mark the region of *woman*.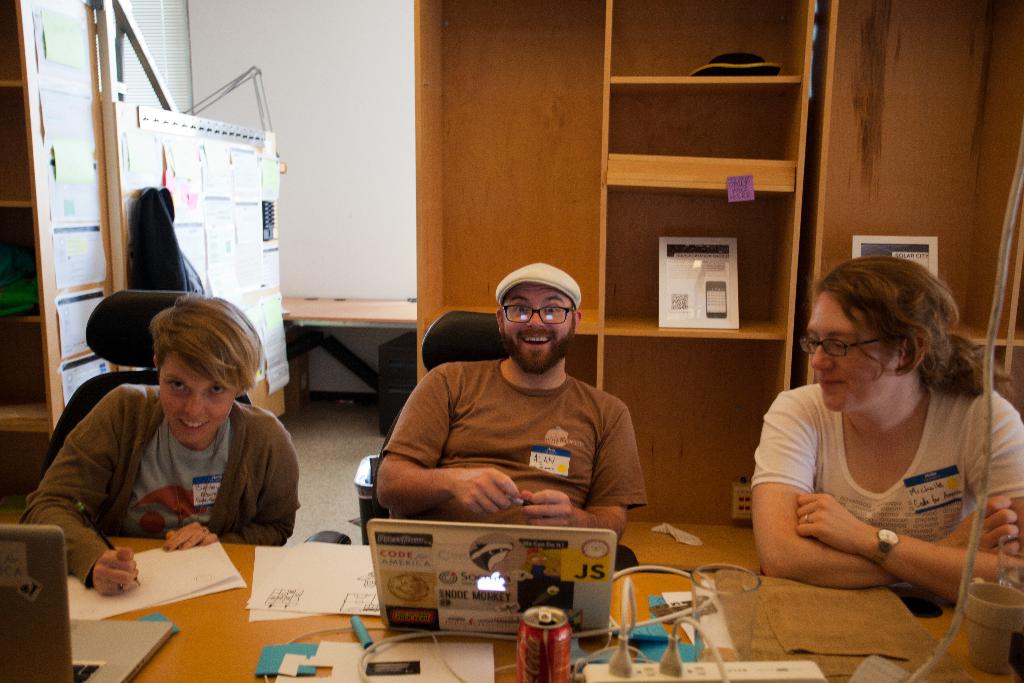
Region: [x1=737, y1=242, x2=1009, y2=627].
